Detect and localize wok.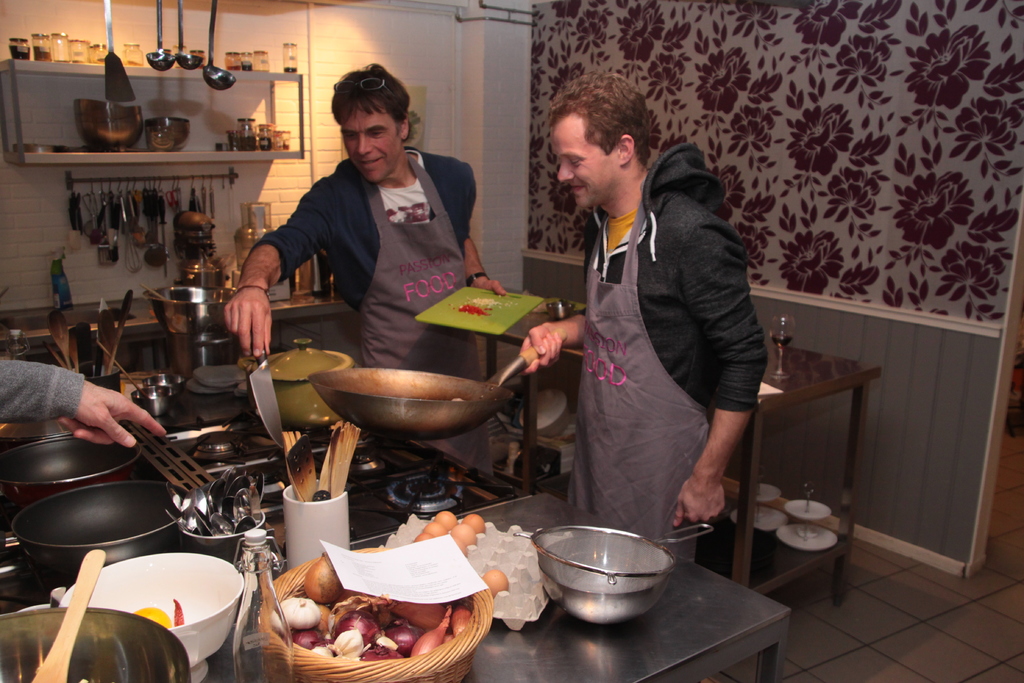
Localized at BBox(0, 420, 146, 500).
